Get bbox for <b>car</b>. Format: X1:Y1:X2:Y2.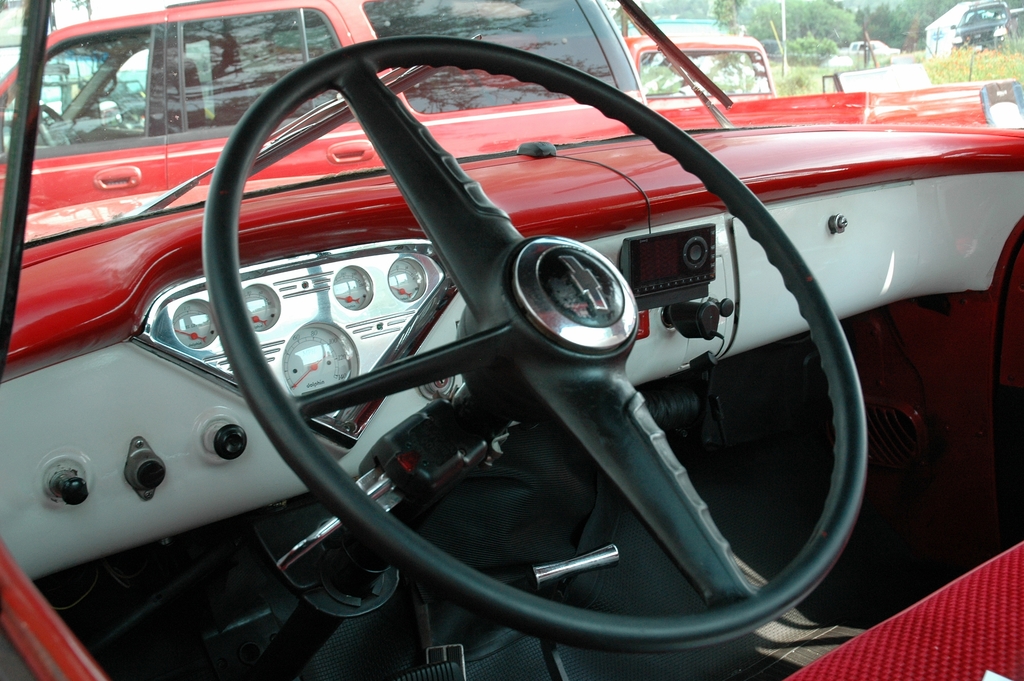
0:0:1023:680.
